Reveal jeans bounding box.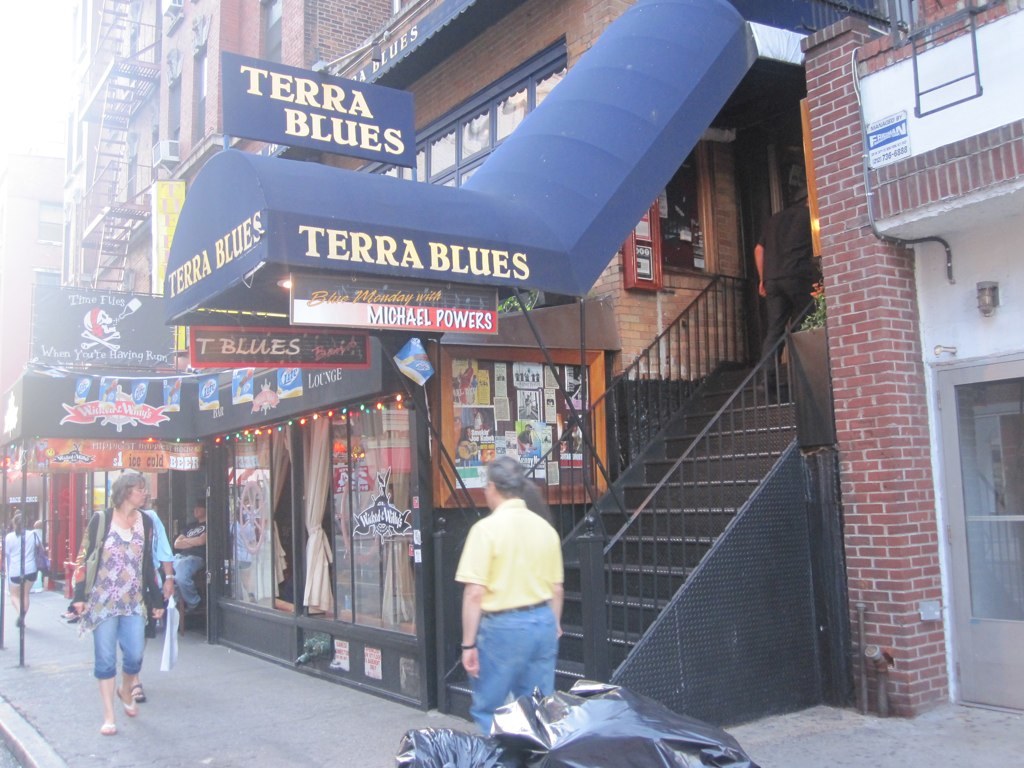
Revealed: 465/624/568/735.
